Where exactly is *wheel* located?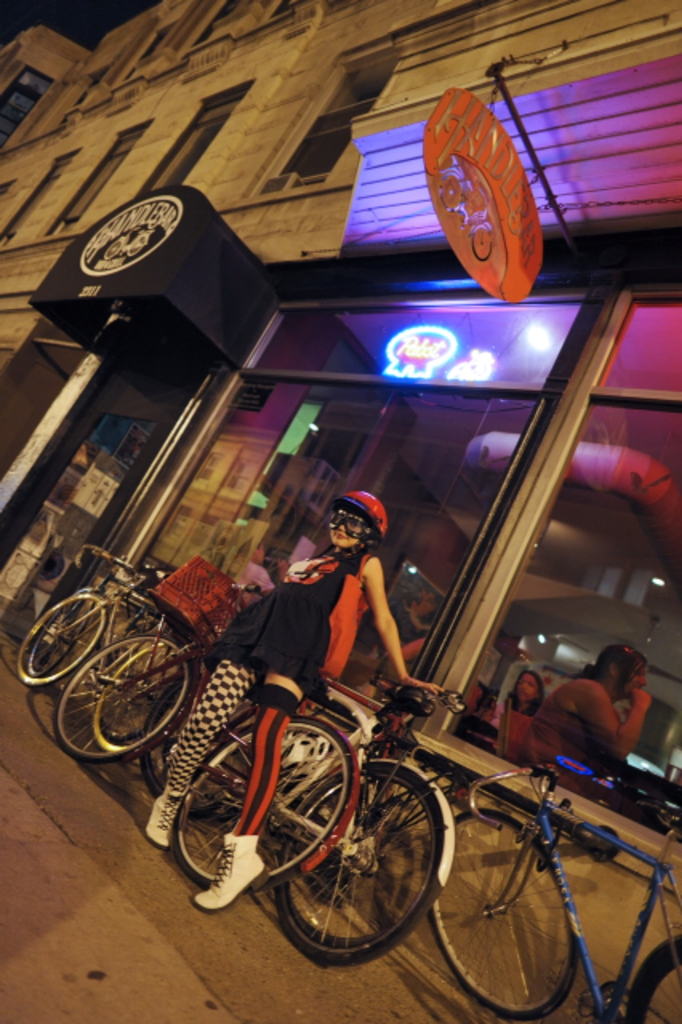
Its bounding box is bbox=[13, 595, 104, 693].
